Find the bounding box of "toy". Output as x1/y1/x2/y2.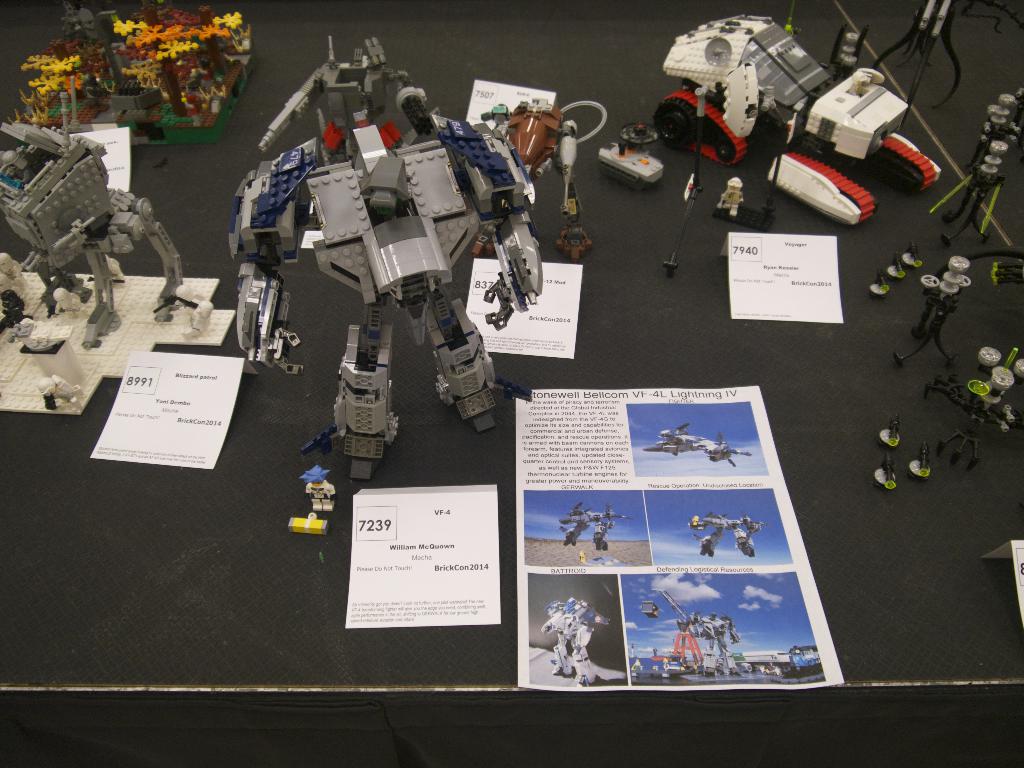
535/592/607/687.
